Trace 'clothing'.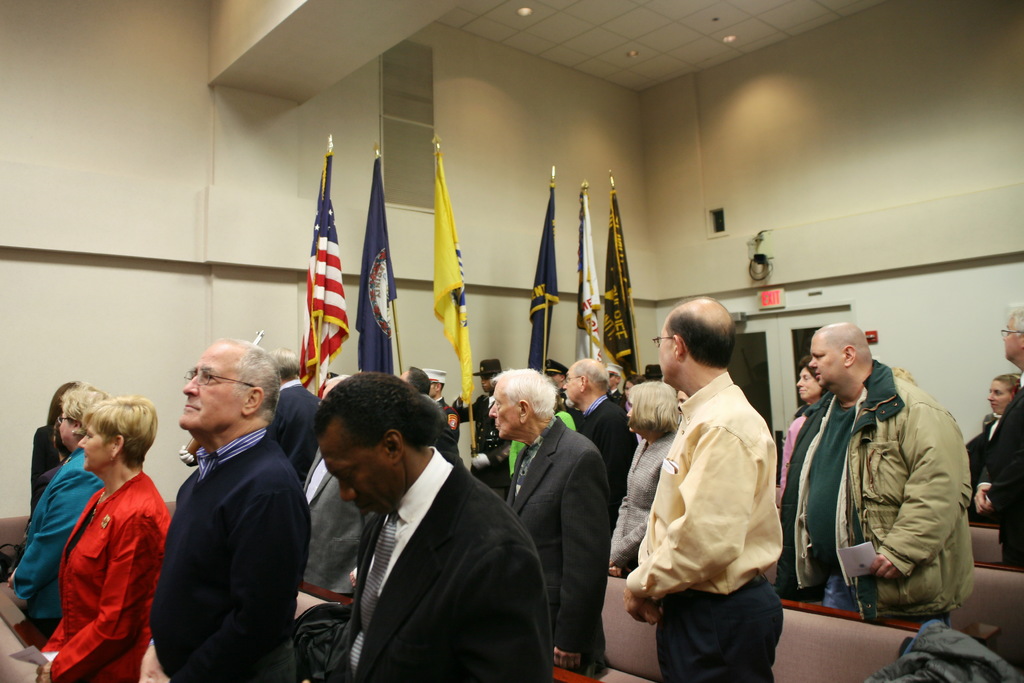
Traced to 573:401:636:535.
